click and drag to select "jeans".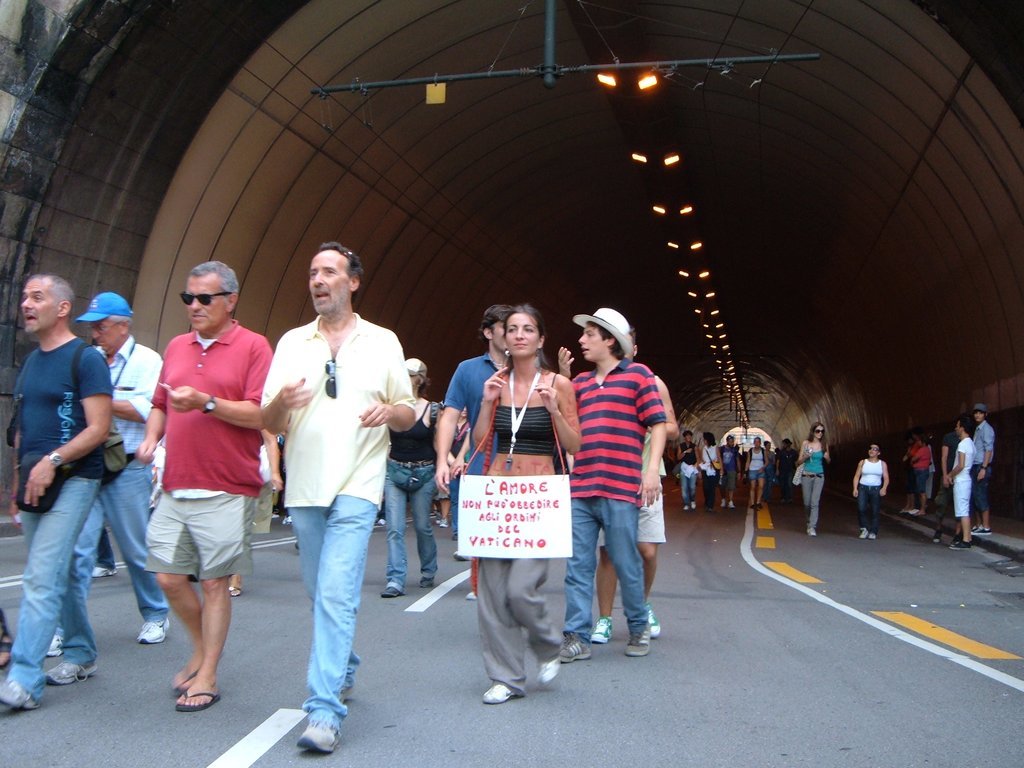
Selection: l=680, t=469, r=696, b=505.
